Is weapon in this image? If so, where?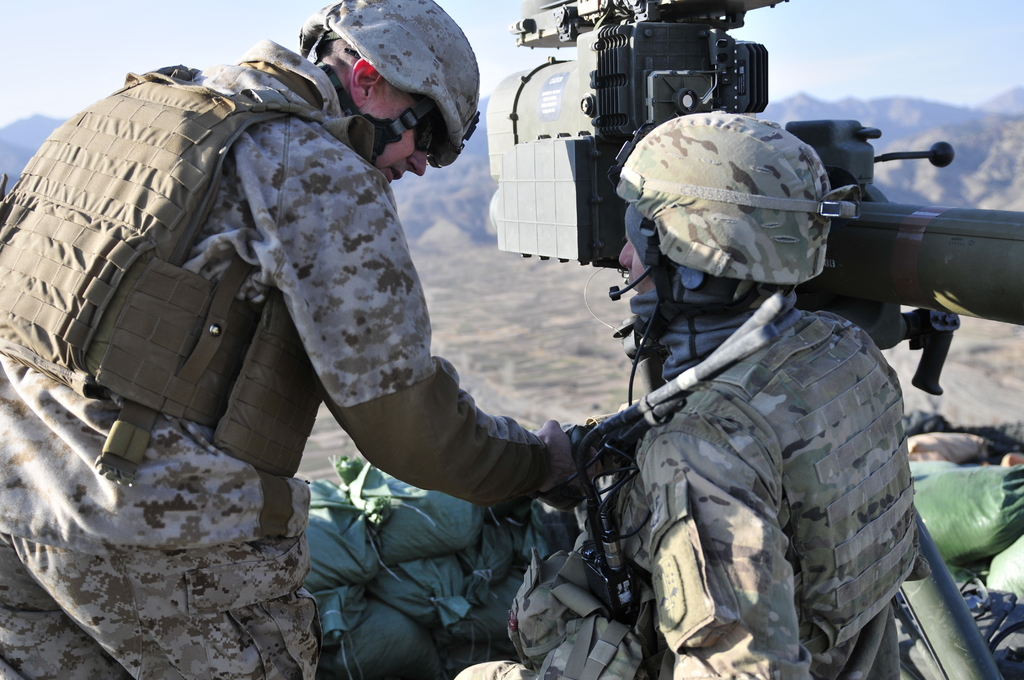
Yes, at bbox=[489, 0, 1023, 385].
